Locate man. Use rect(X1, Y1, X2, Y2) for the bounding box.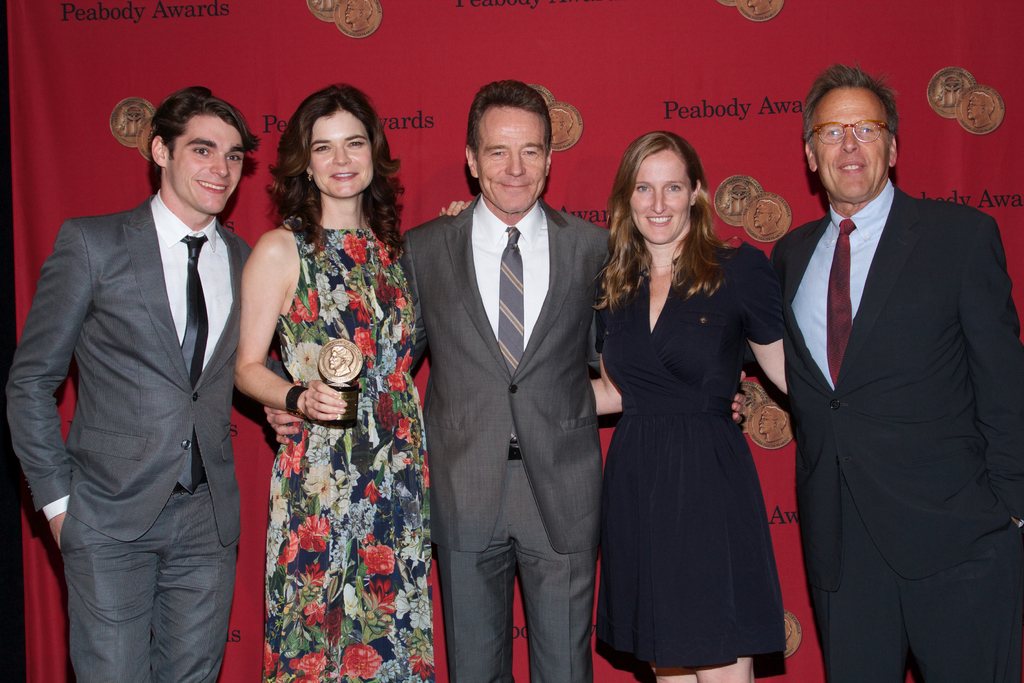
rect(260, 77, 753, 682).
